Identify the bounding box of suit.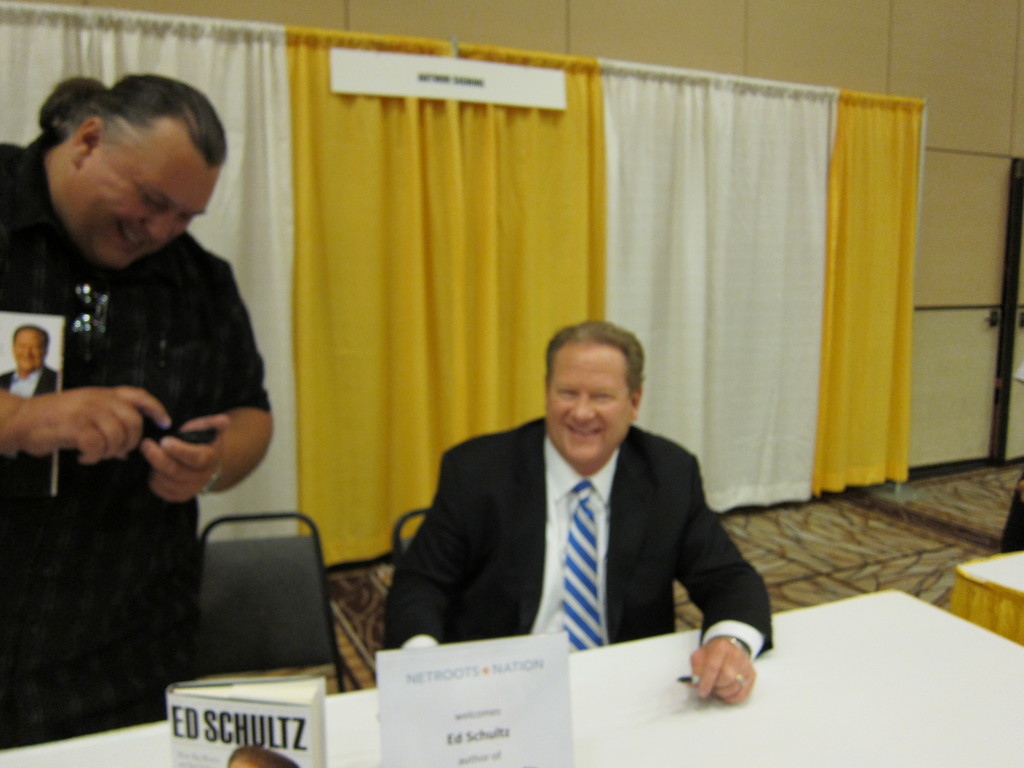
rect(393, 367, 774, 681).
